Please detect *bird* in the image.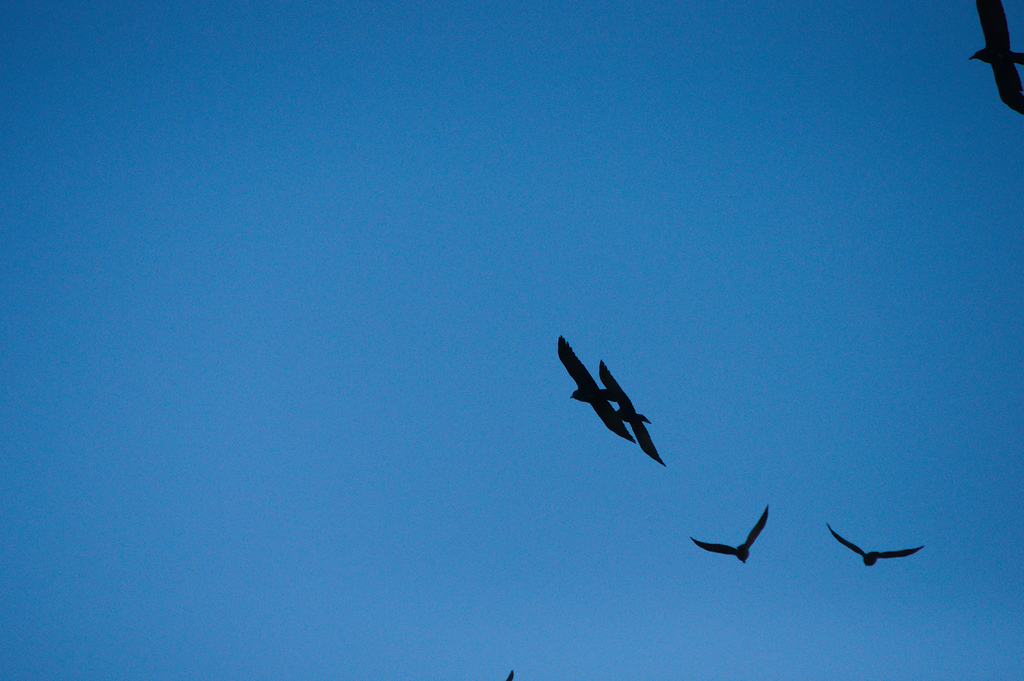
{"x1": 832, "y1": 522, "x2": 926, "y2": 581}.
